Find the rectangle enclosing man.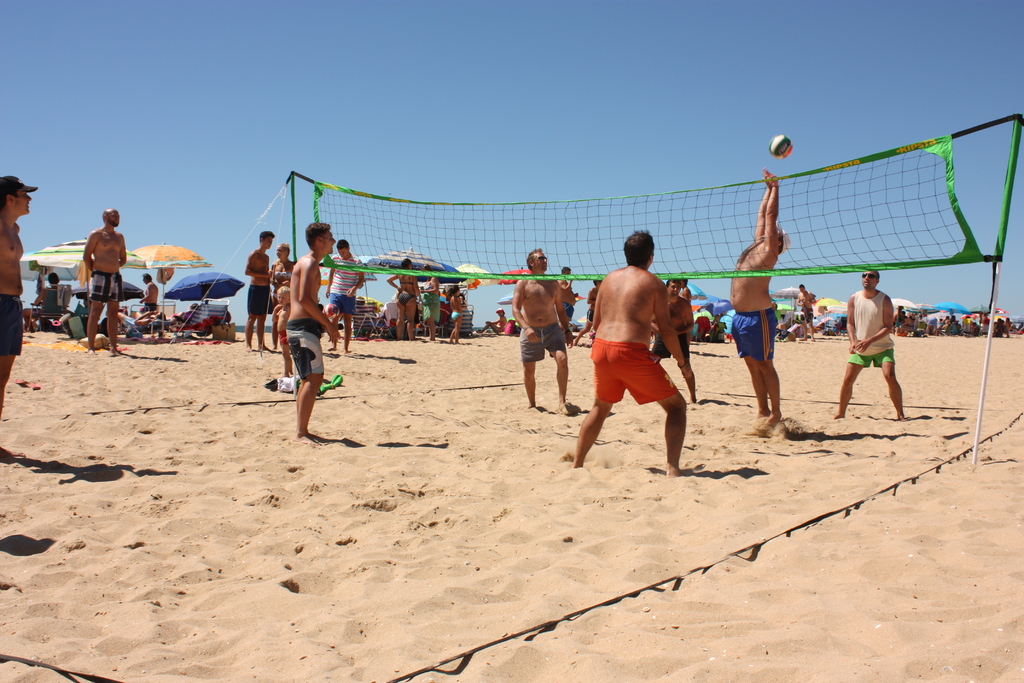
box(648, 273, 696, 406).
